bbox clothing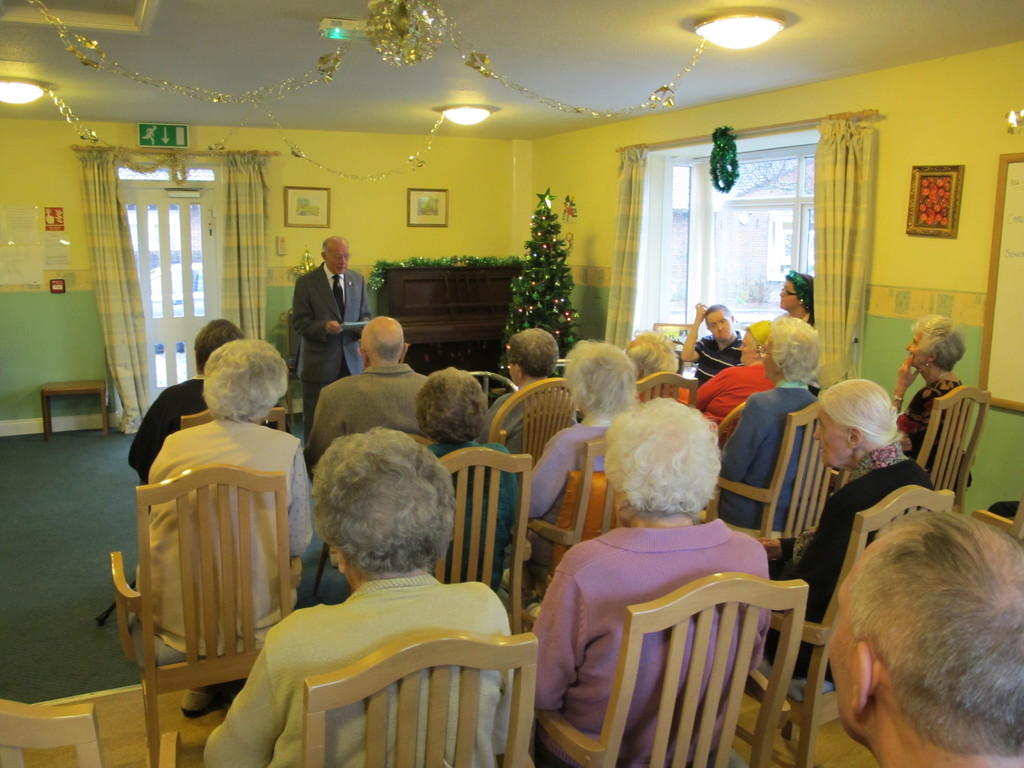
bbox=[688, 356, 775, 451]
